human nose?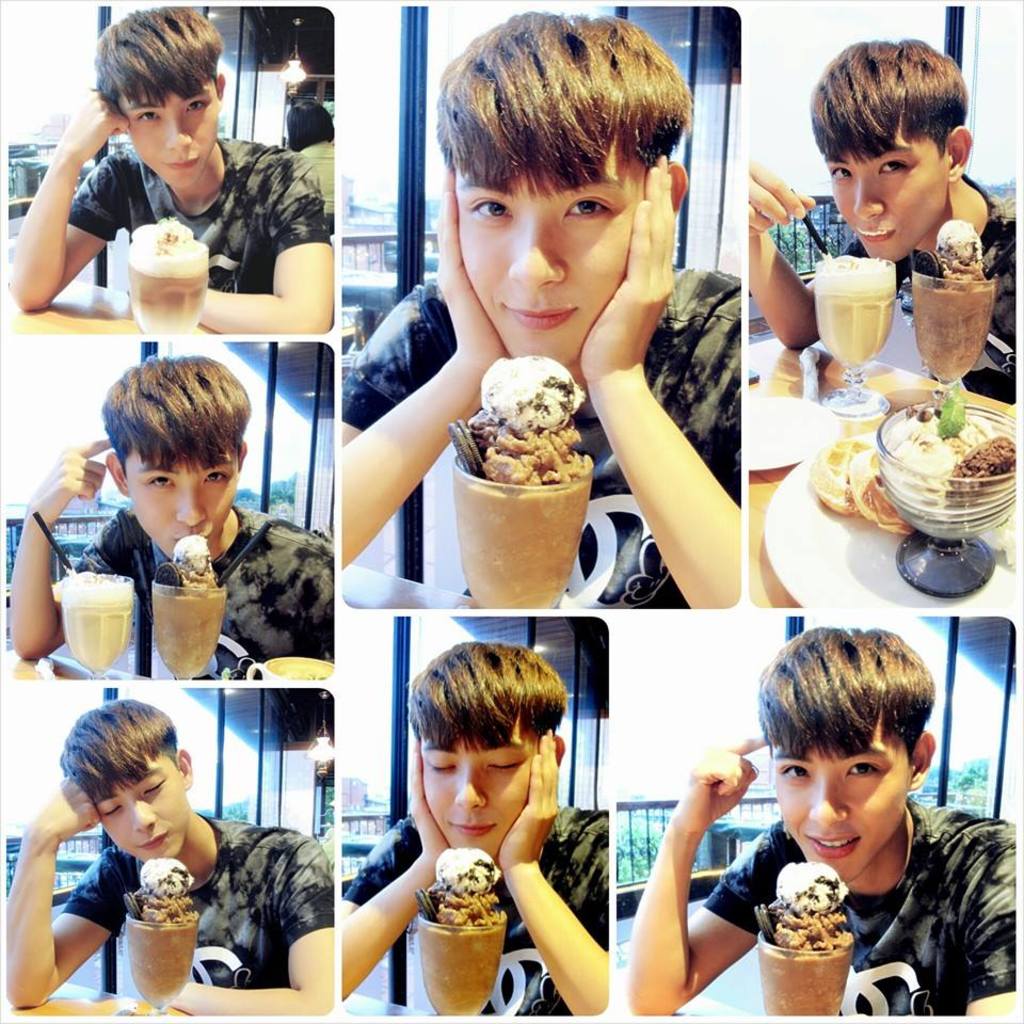
130,798,157,835
